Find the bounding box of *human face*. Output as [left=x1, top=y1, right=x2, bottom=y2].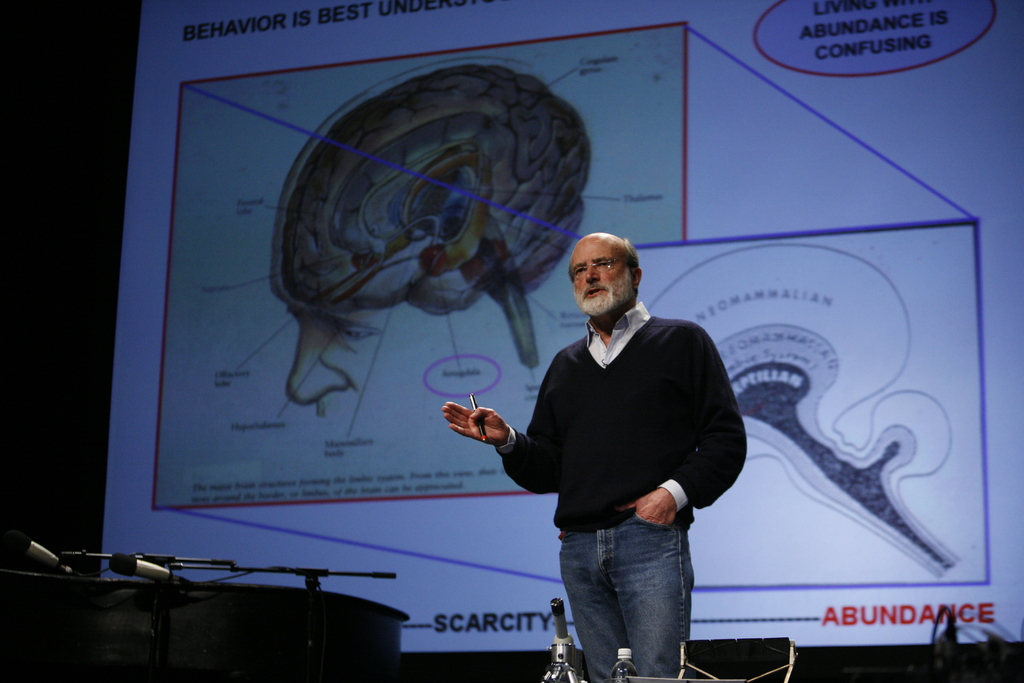
[left=569, top=236, right=634, bottom=311].
